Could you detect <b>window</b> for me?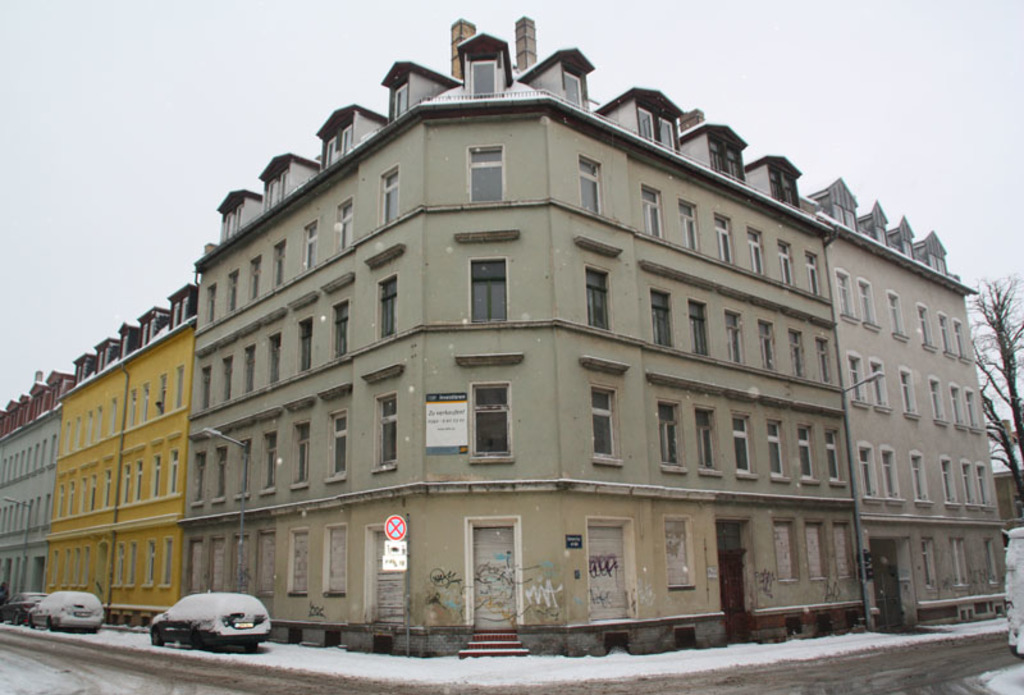
Detection result: left=716, top=214, right=733, bottom=265.
